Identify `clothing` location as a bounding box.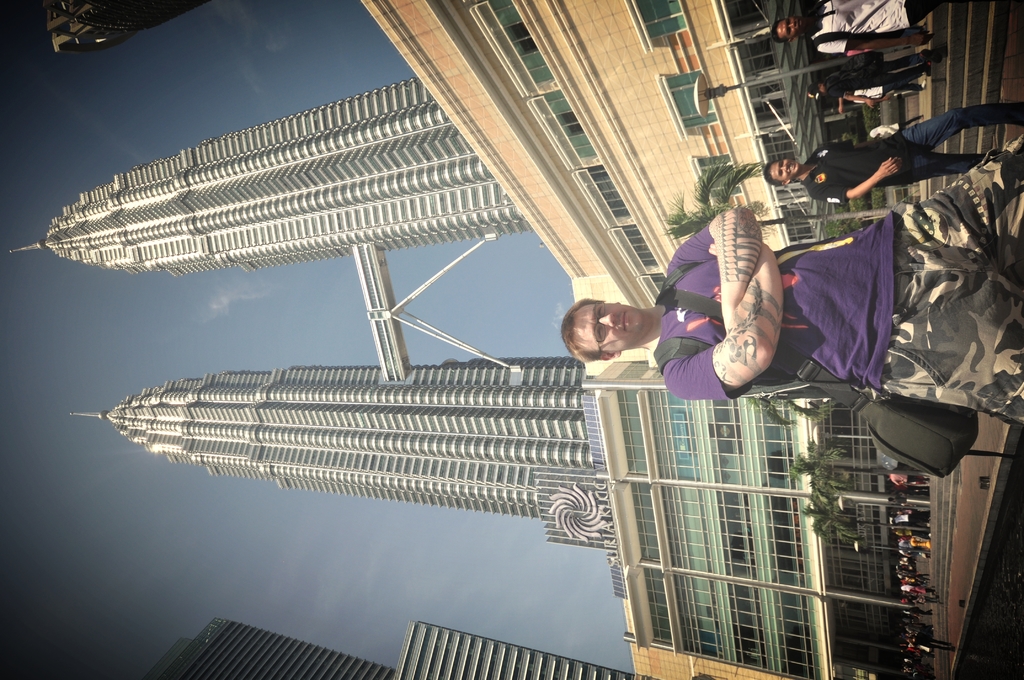
select_region(838, 85, 918, 98).
